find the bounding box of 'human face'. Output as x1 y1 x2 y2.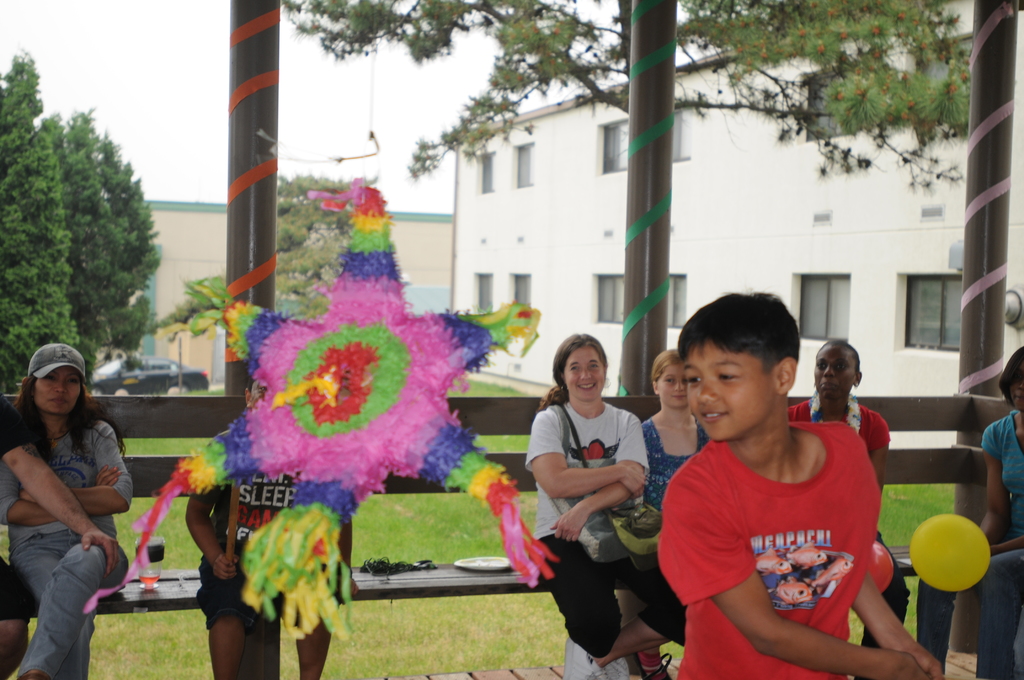
1007 364 1023 413.
